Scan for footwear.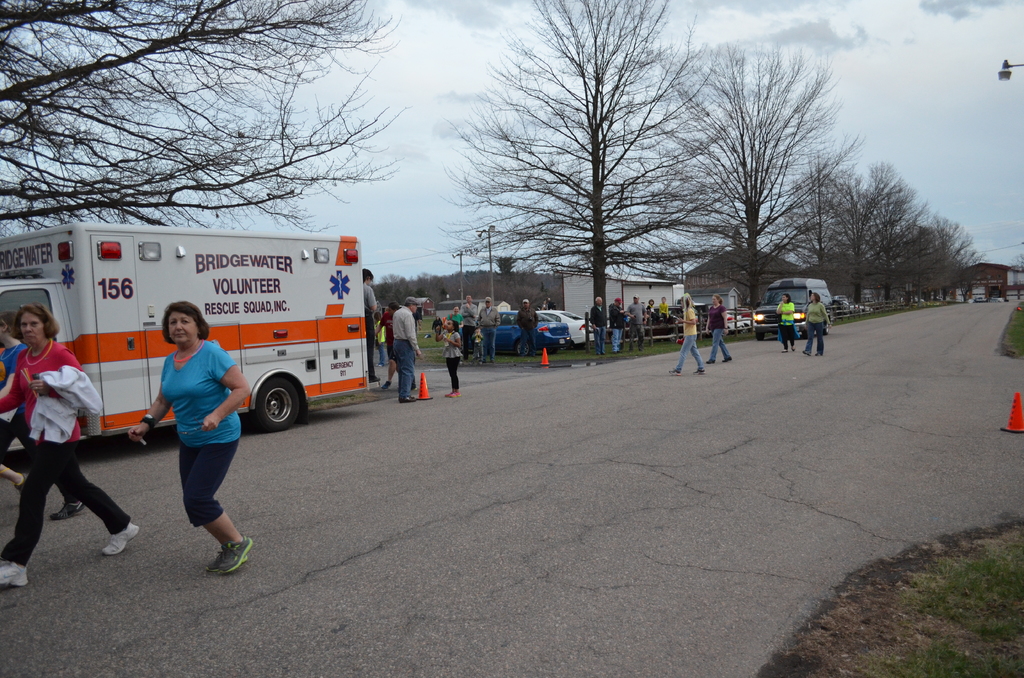
Scan result: detection(205, 546, 251, 572).
